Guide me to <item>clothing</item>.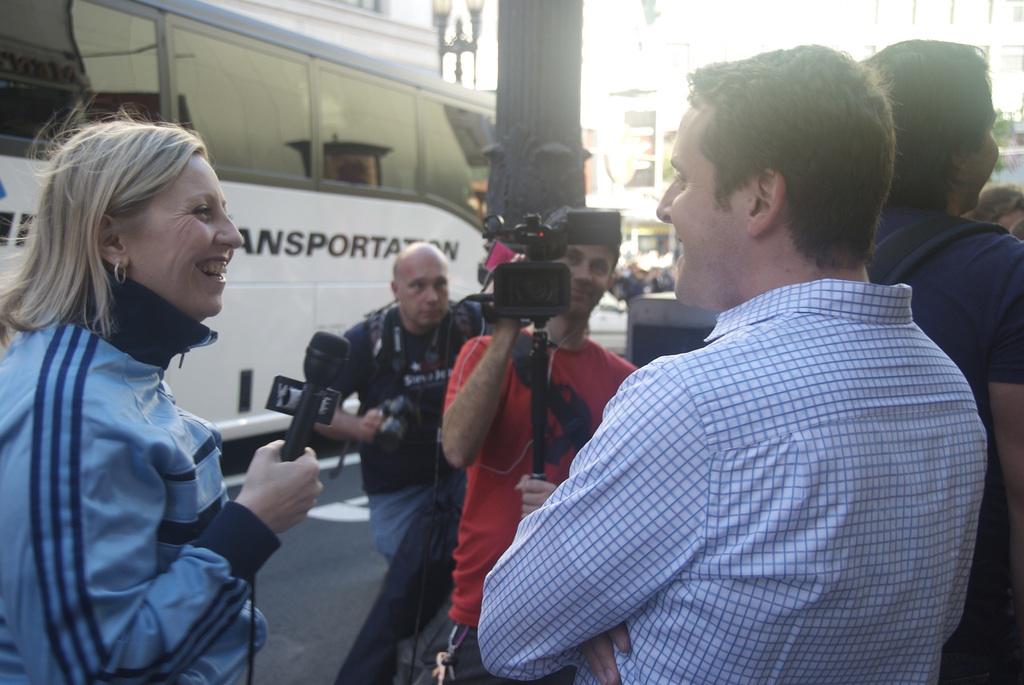
Guidance: 438,323,637,684.
